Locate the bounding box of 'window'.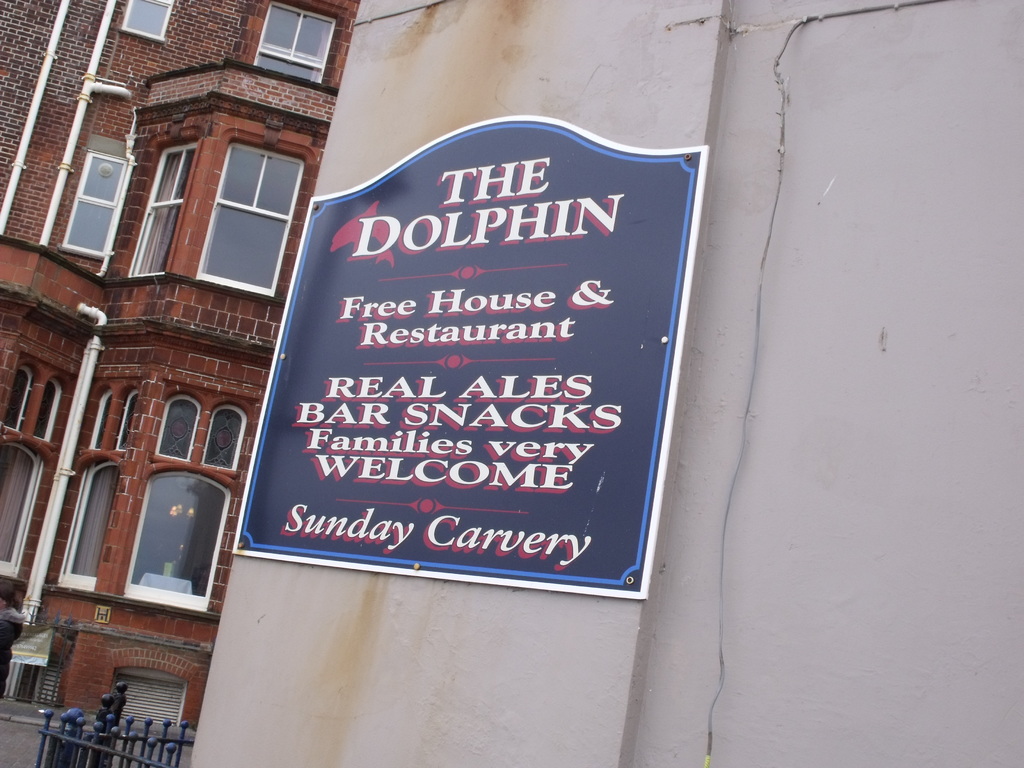
Bounding box: crop(126, 141, 200, 274).
